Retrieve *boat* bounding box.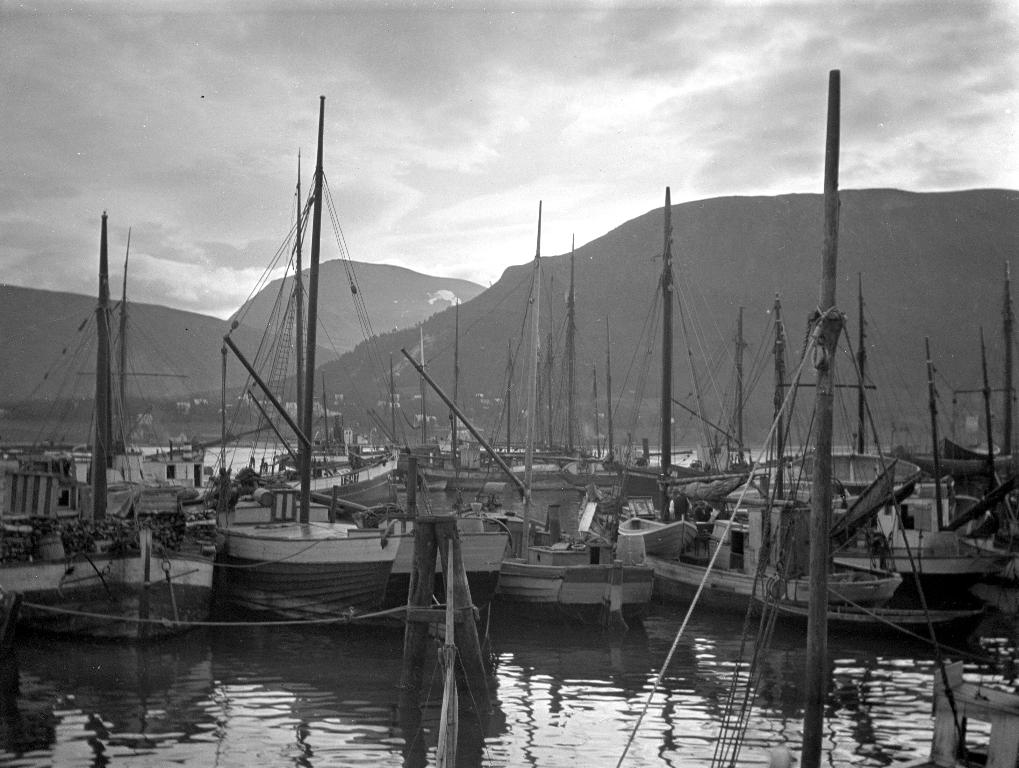
Bounding box: bbox=(614, 71, 975, 767).
